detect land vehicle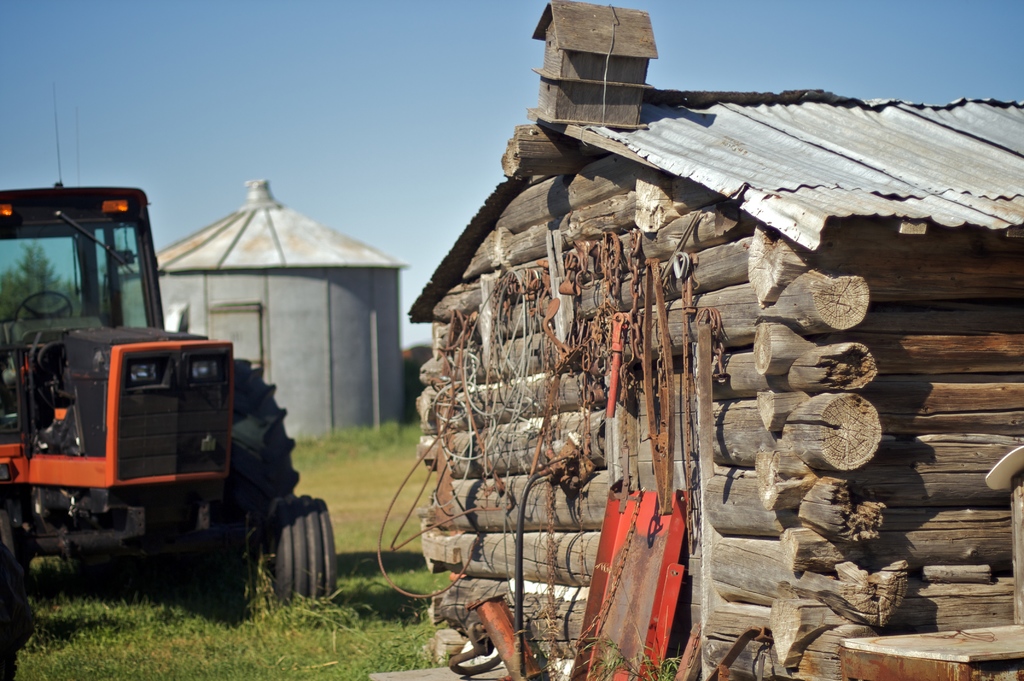
(21,161,286,680)
